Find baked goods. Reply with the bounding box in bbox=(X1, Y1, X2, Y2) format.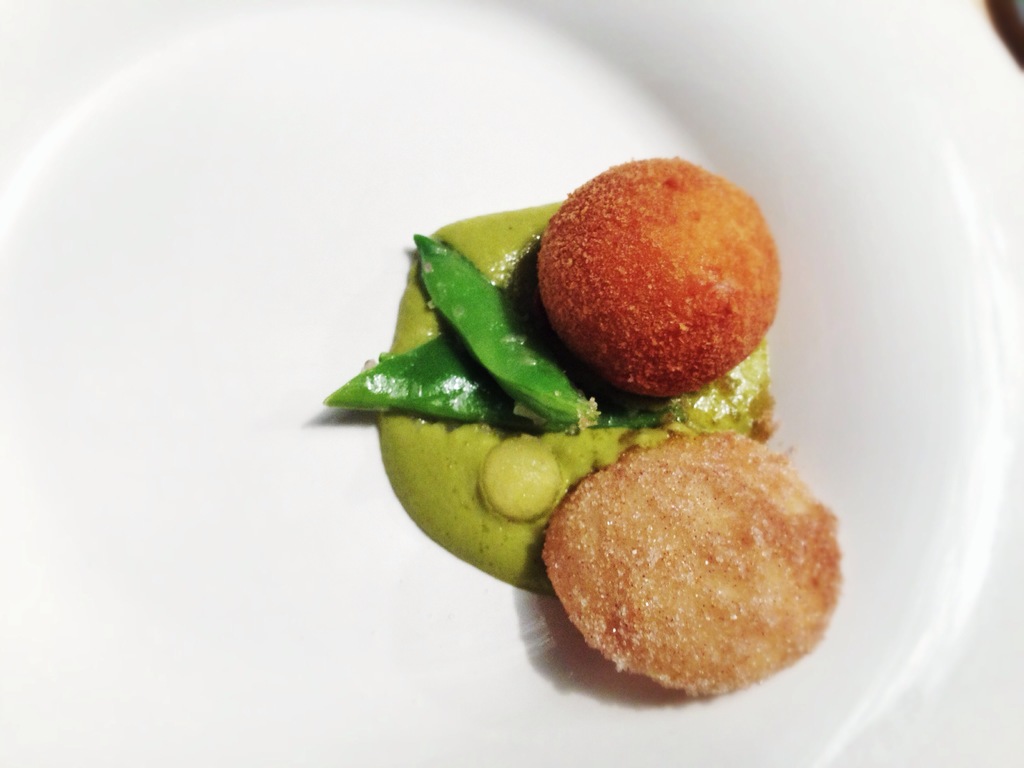
bbox=(543, 429, 848, 696).
